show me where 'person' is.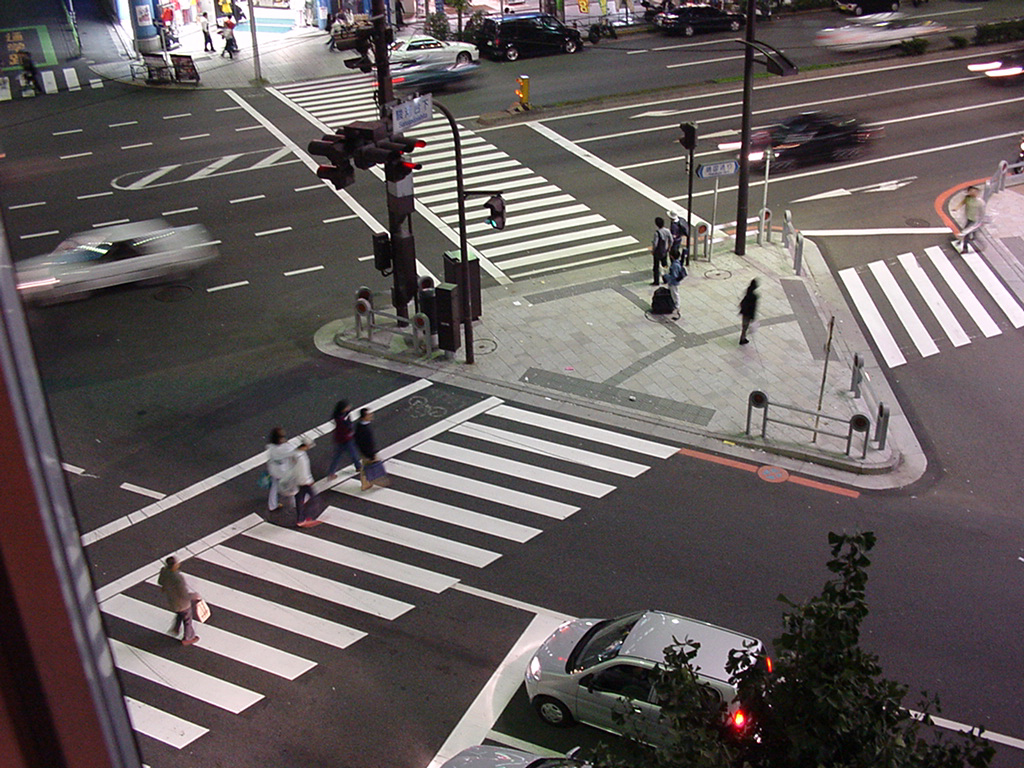
'person' is at crop(947, 186, 985, 254).
